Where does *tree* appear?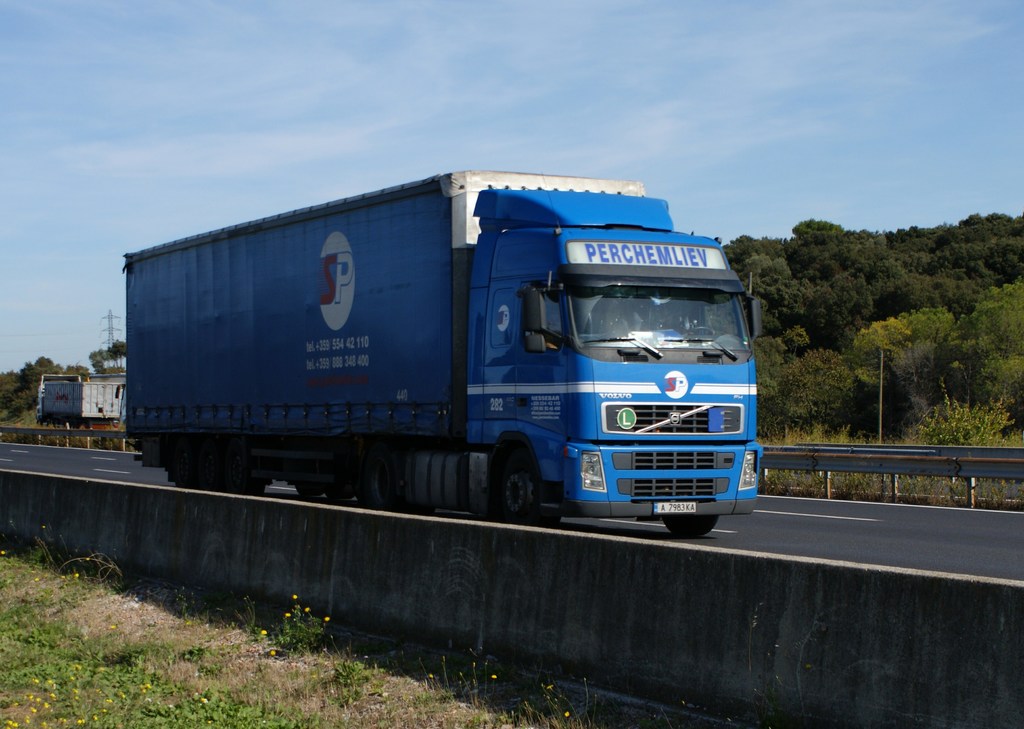
Appears at [left=92, top=340, right=138, bottom=372].
